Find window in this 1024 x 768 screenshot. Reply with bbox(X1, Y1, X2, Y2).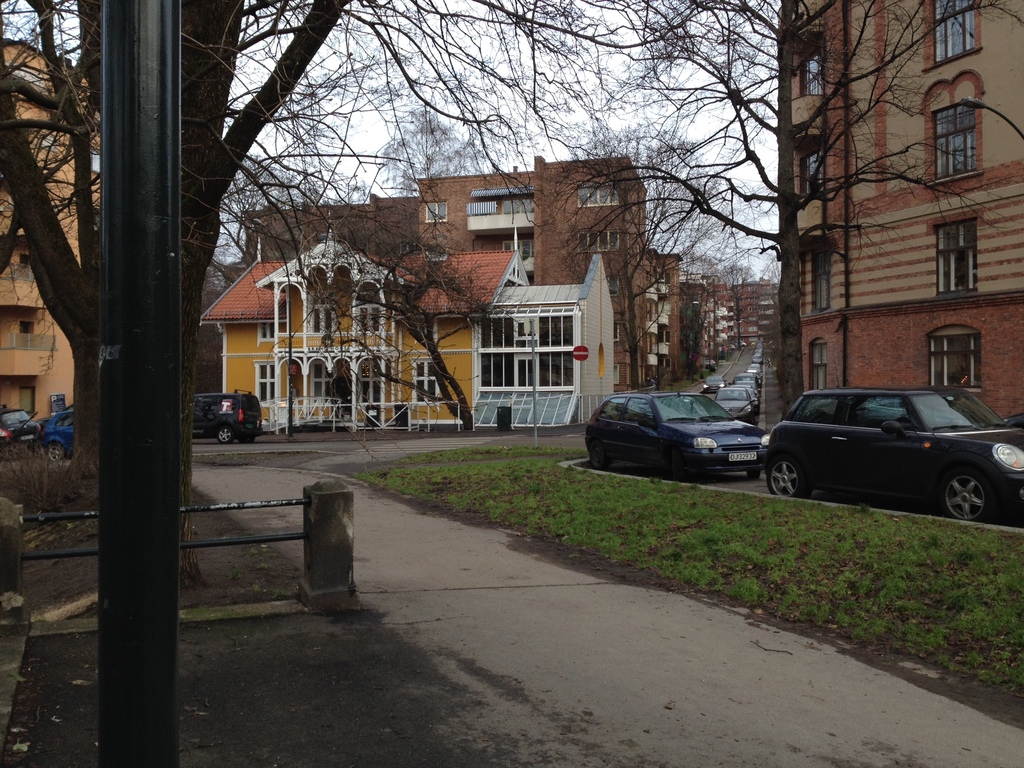
bbox(313, 361, 330, 406).
